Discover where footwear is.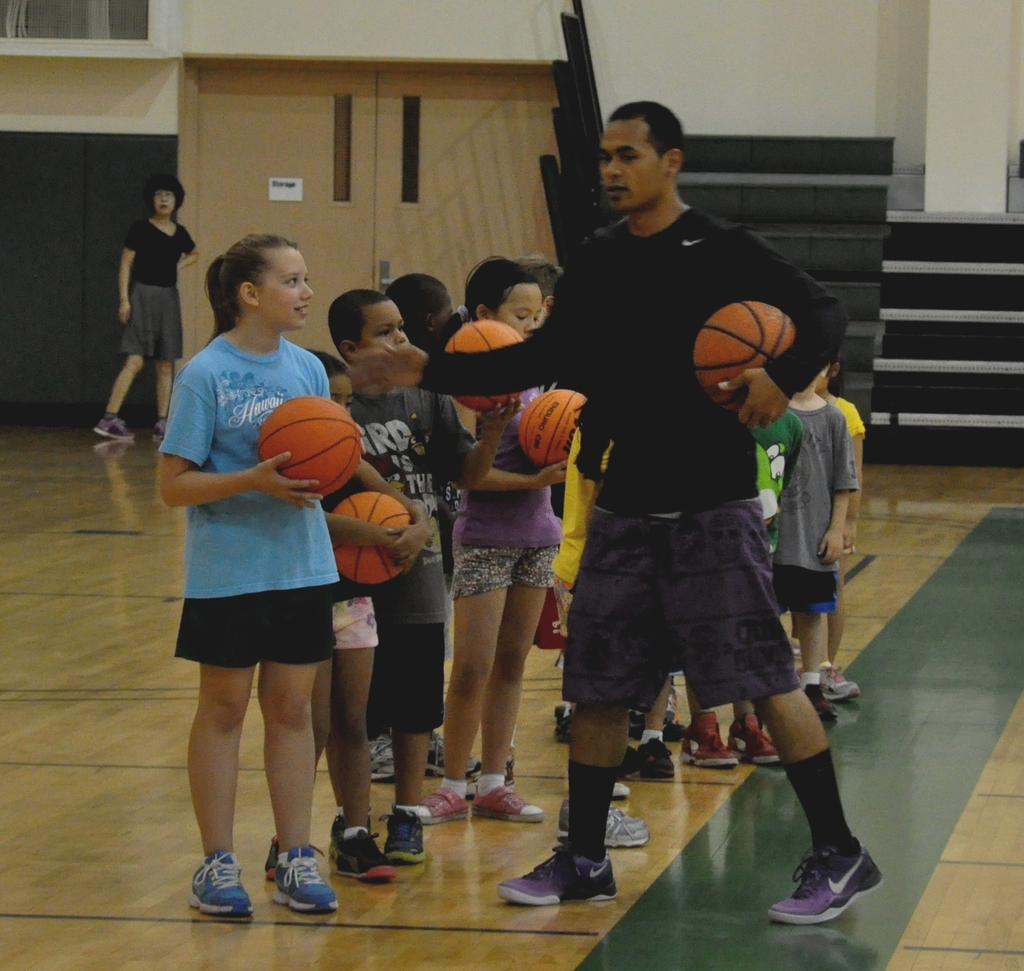
Discovered at 790:849:893:940.
